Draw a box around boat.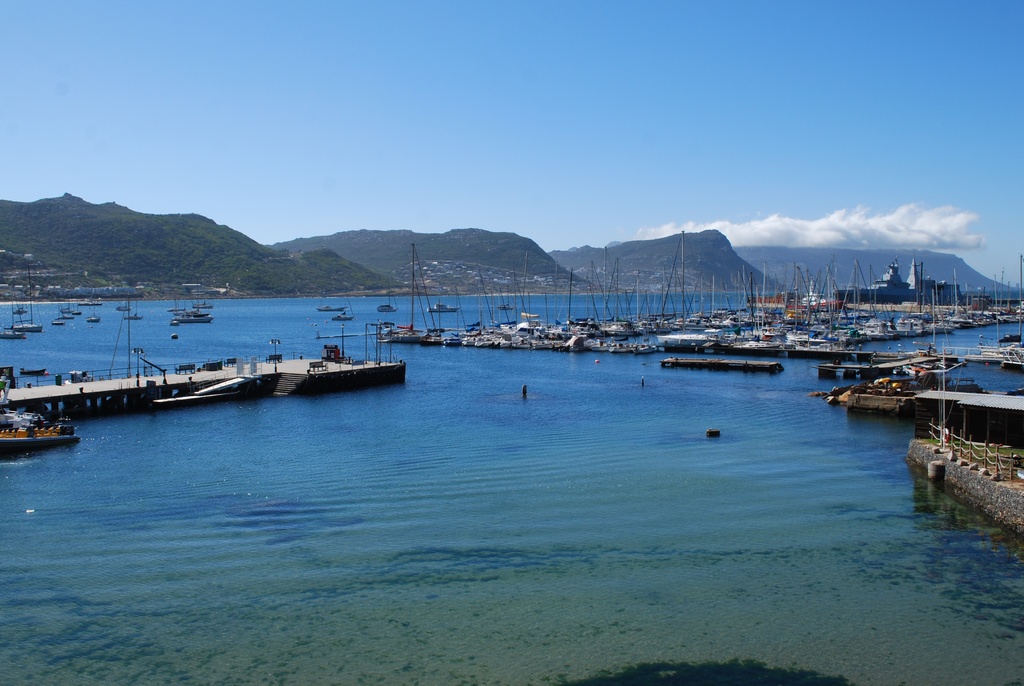
detection(4, 384, 89, 464).
